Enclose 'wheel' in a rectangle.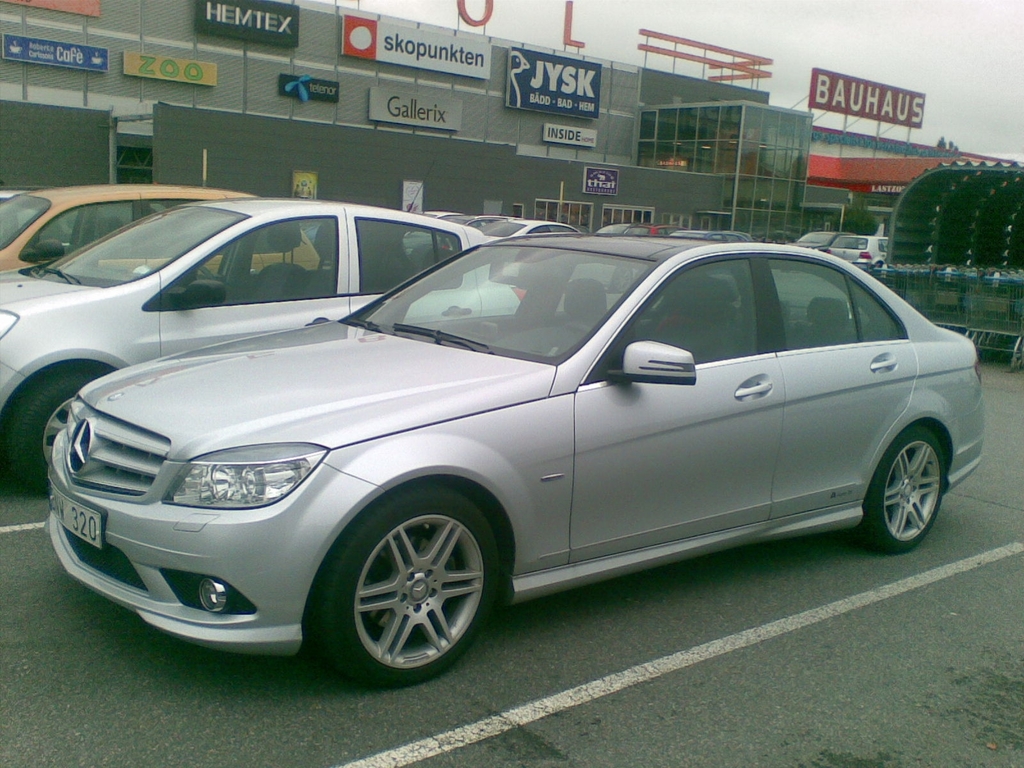
bbox=(614, 267, 636, 291).
